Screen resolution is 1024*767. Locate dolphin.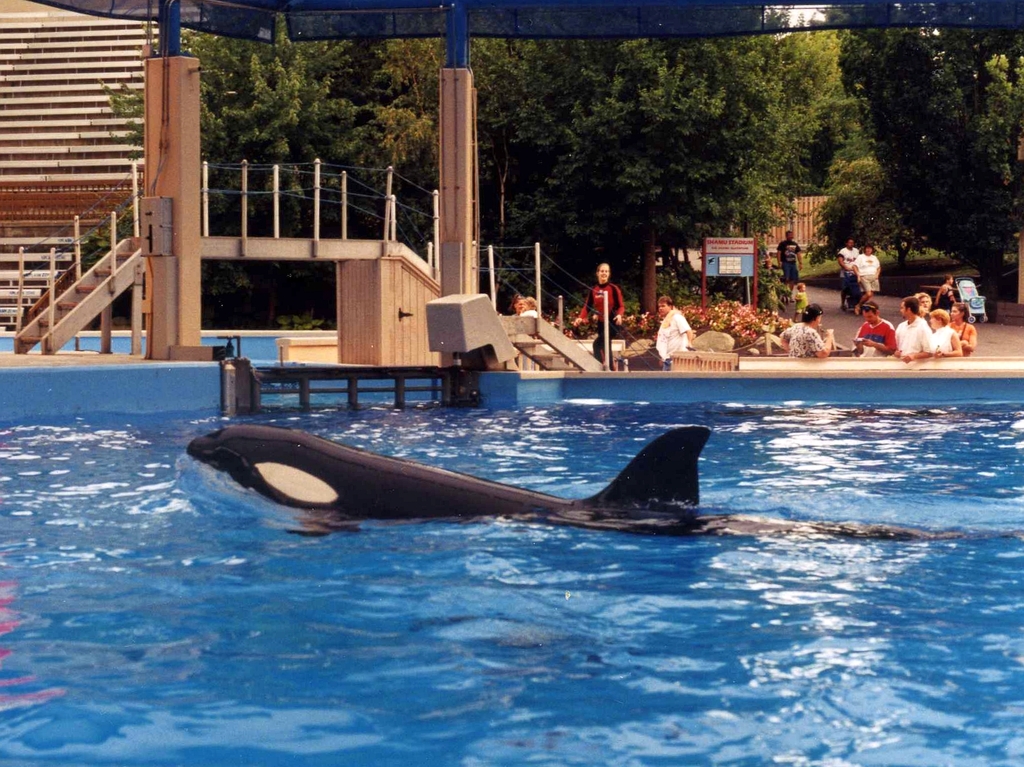
box=[173, 422, 942, 559].
